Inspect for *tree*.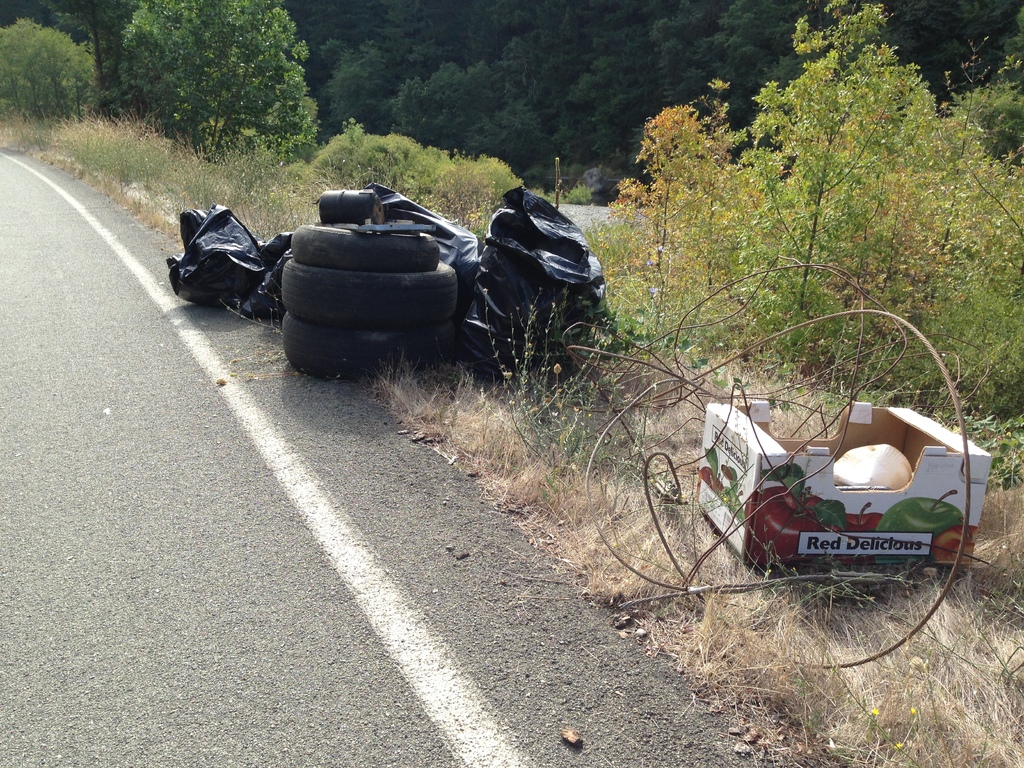
Inspection: rect(0, 16, 91, 114).
